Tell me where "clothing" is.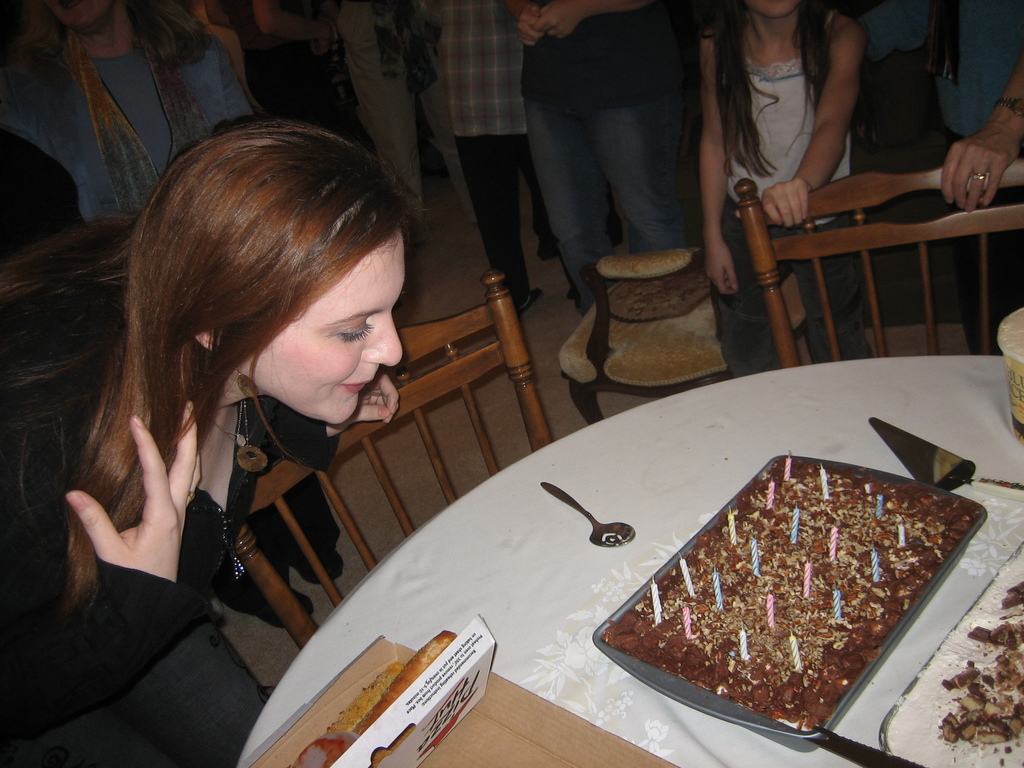
"clothing" is at [x1=526, y1=0, x2=686, y2=314].
